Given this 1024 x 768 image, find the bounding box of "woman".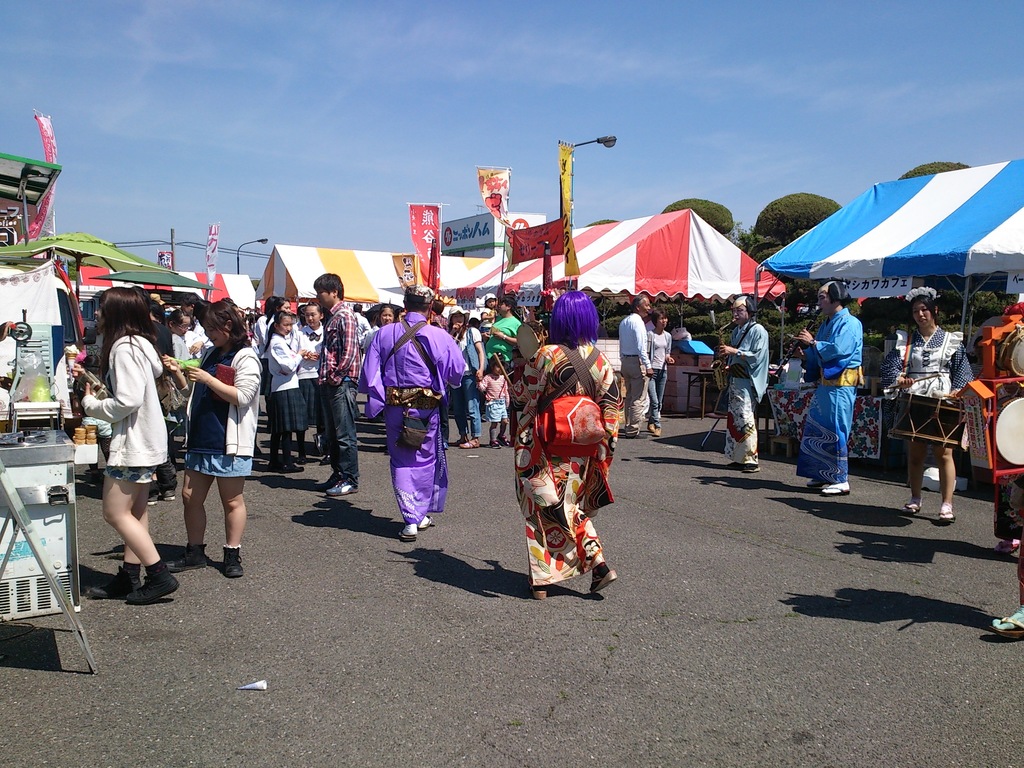
rect(508, 289, 625, 602).
